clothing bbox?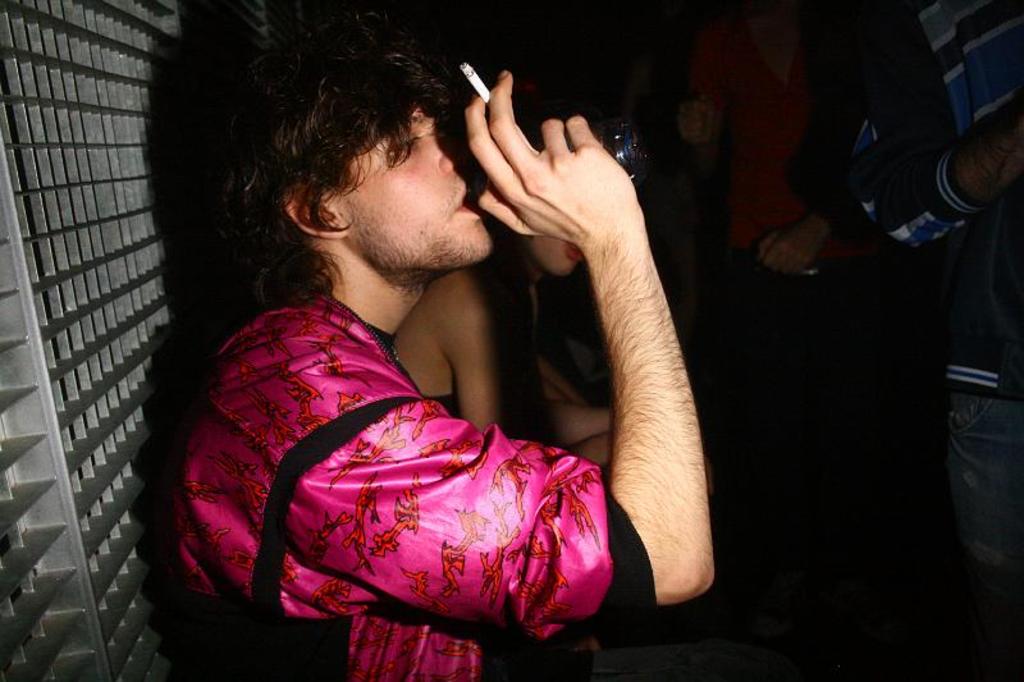
bbox=(146, 297, 666, 681)
